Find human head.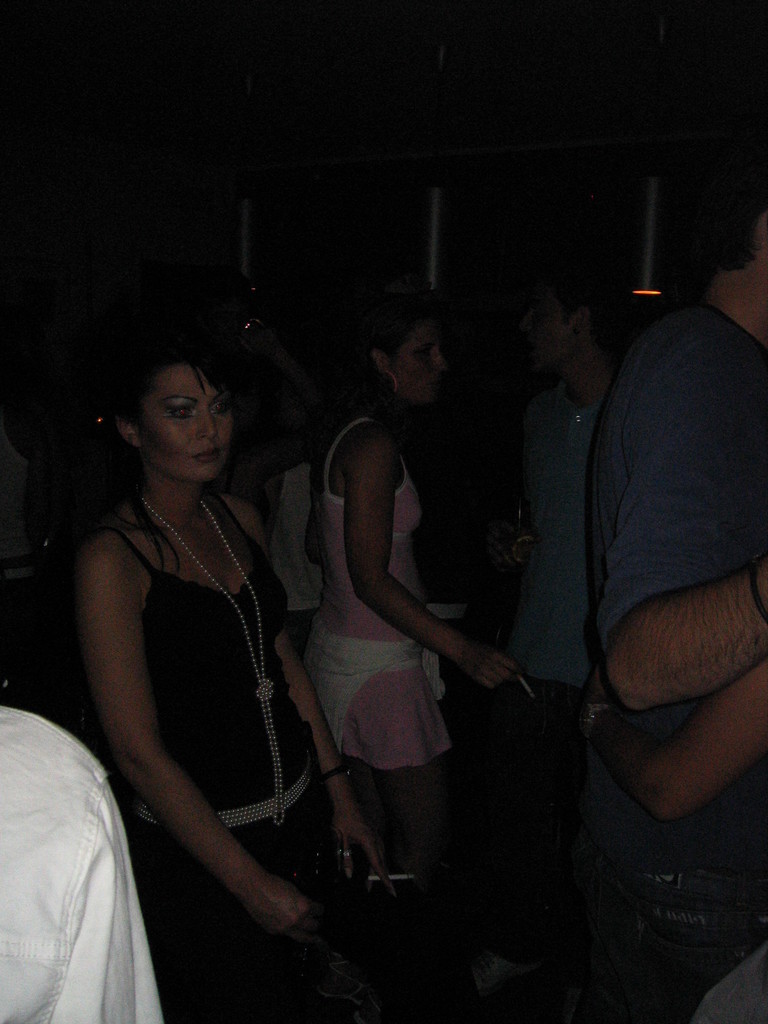
x1=115, y1=340, x2=242, y2=472.
